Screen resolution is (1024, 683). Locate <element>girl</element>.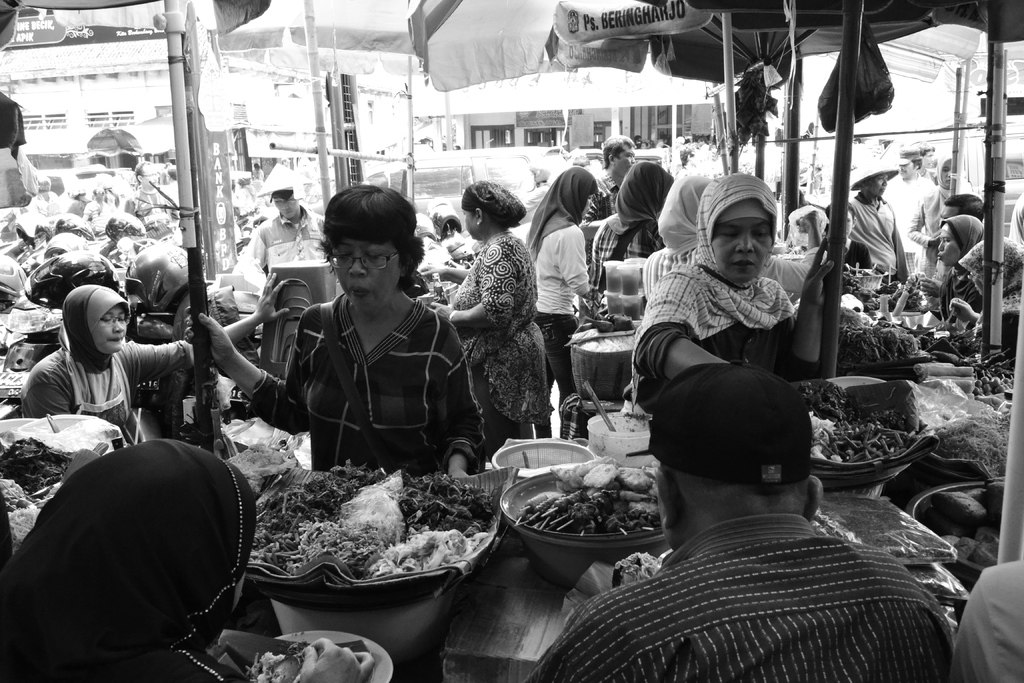
rect(19, 274, 293, 465).
